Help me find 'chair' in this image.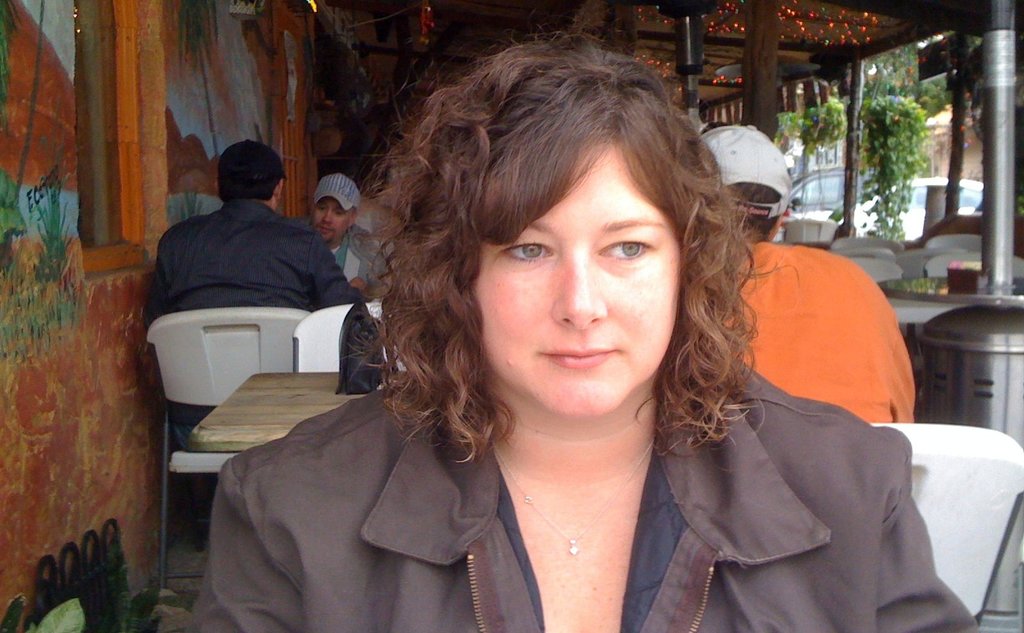
Found it: (x1=285, y1=307, x2=390, y2=374).
